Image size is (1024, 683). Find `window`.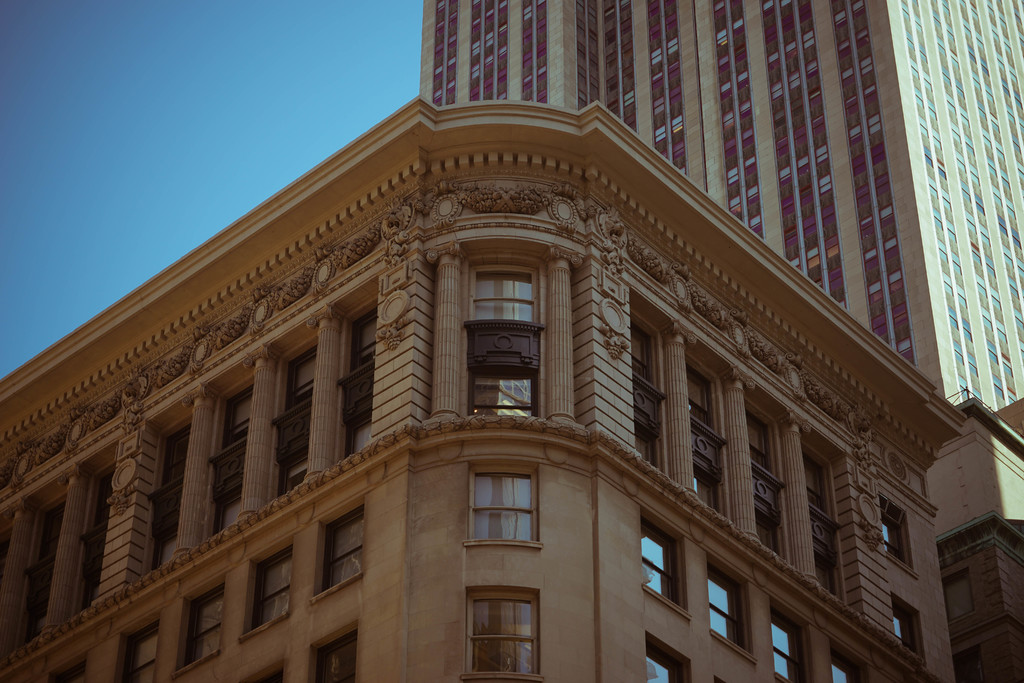
locate(678, 349, 734, 419).
